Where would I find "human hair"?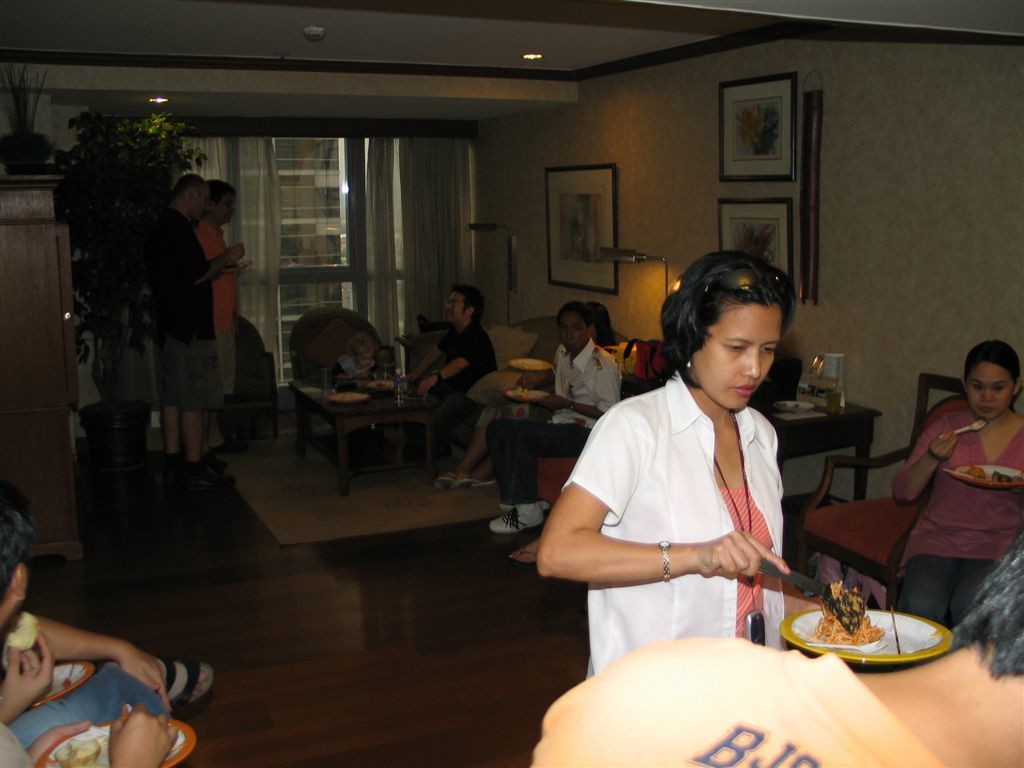
At x1=450 y1=283 x2=485 y2=326.
